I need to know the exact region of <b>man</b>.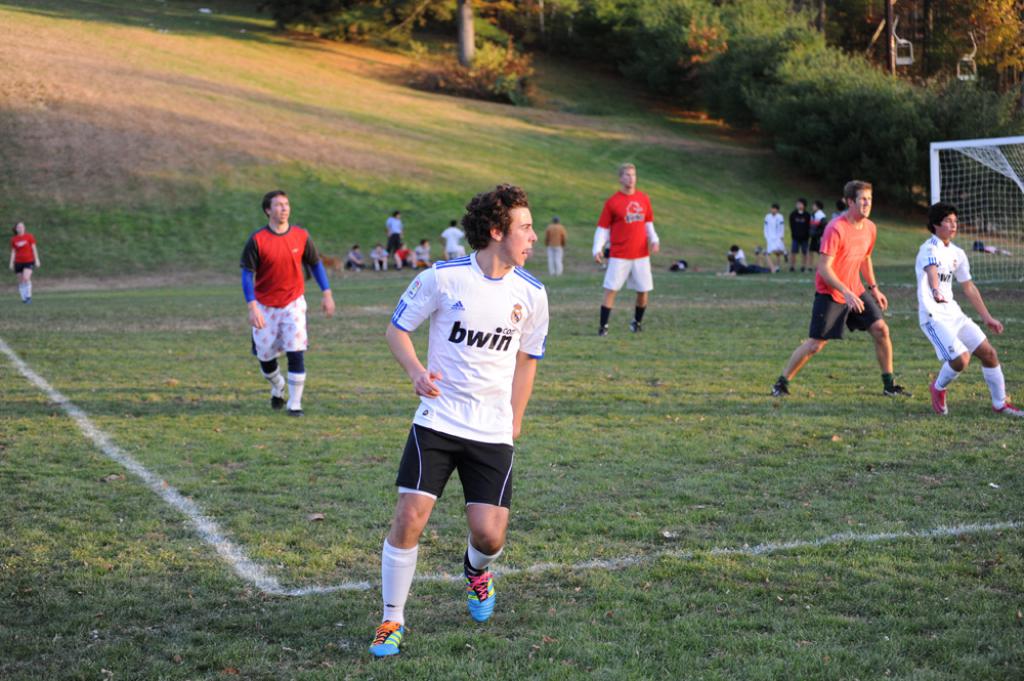
Region: 727,206,839,273.
